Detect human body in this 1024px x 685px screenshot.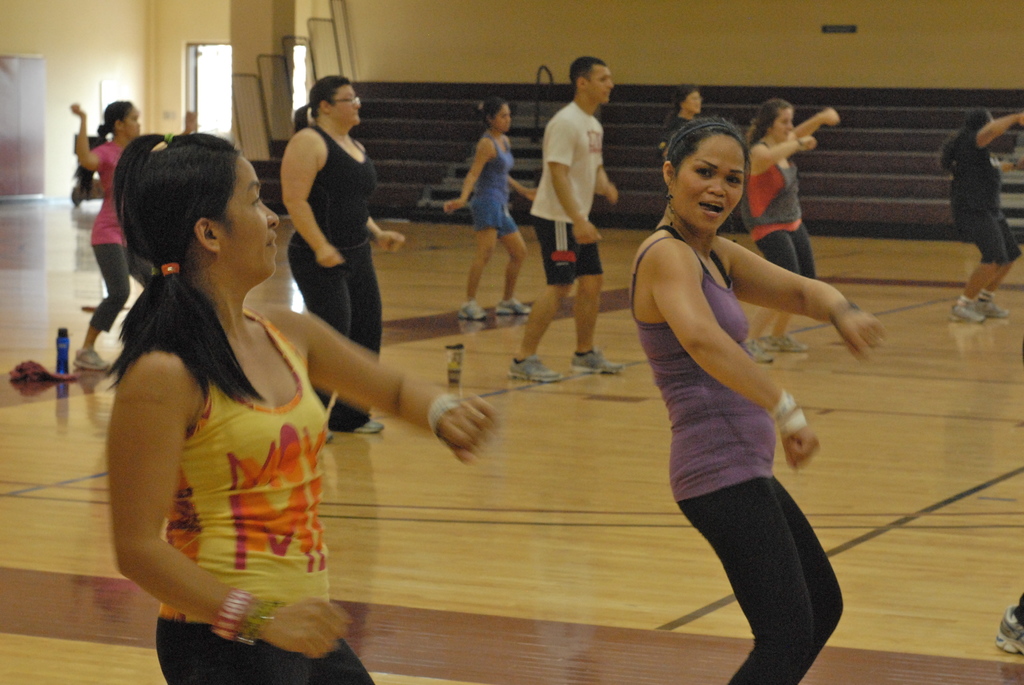
Detection: crop(260, 70, 402, 450).
